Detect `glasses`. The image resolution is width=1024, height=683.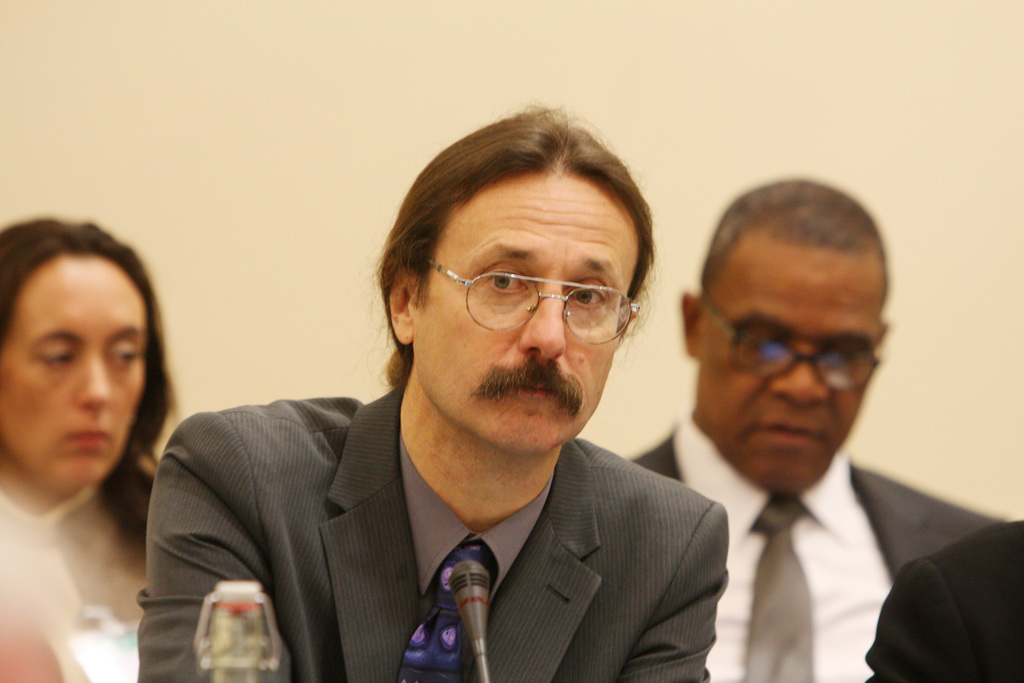
l=703, t=298, r=885, b=396.
